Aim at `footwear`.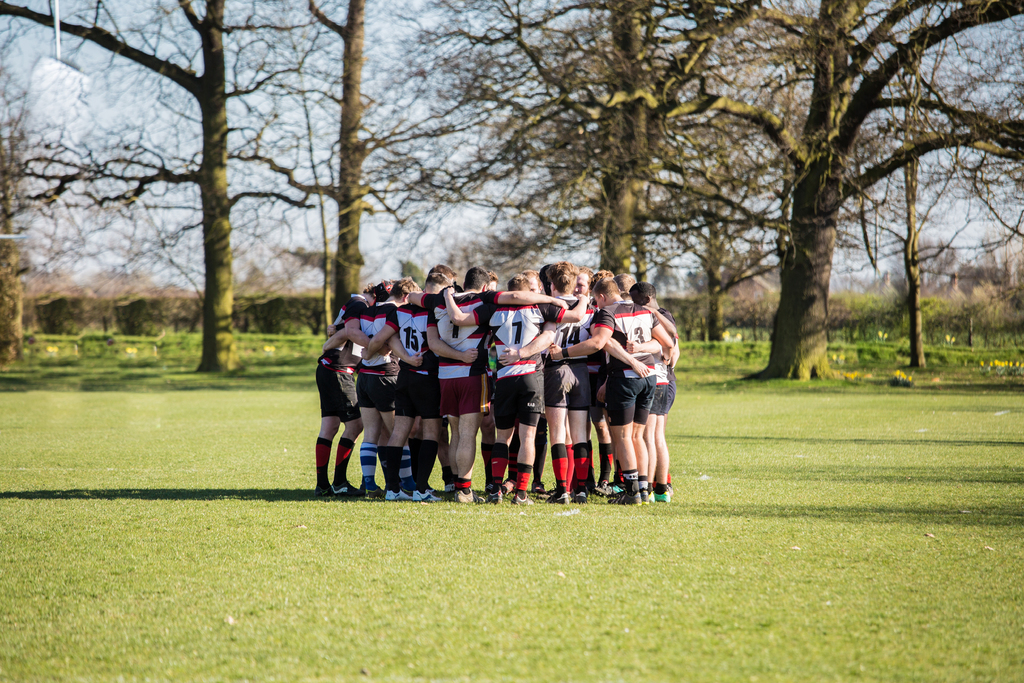
Aimed at [425,485,438,496].
